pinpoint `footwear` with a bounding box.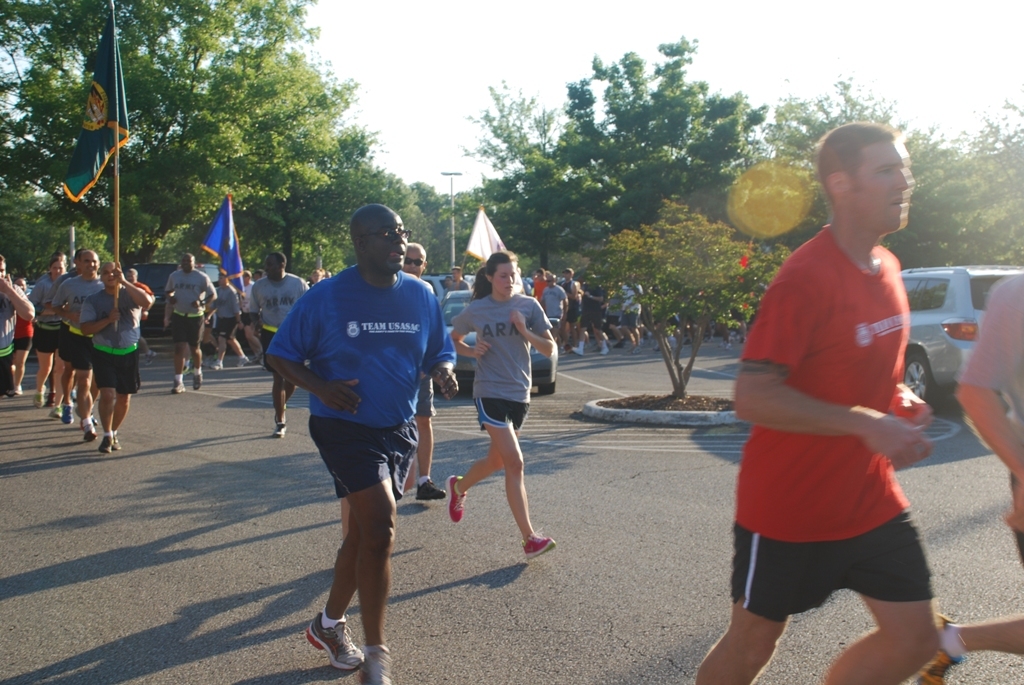
{"left": 192, "top": 373, "right": 200, "bottom": 391}.
